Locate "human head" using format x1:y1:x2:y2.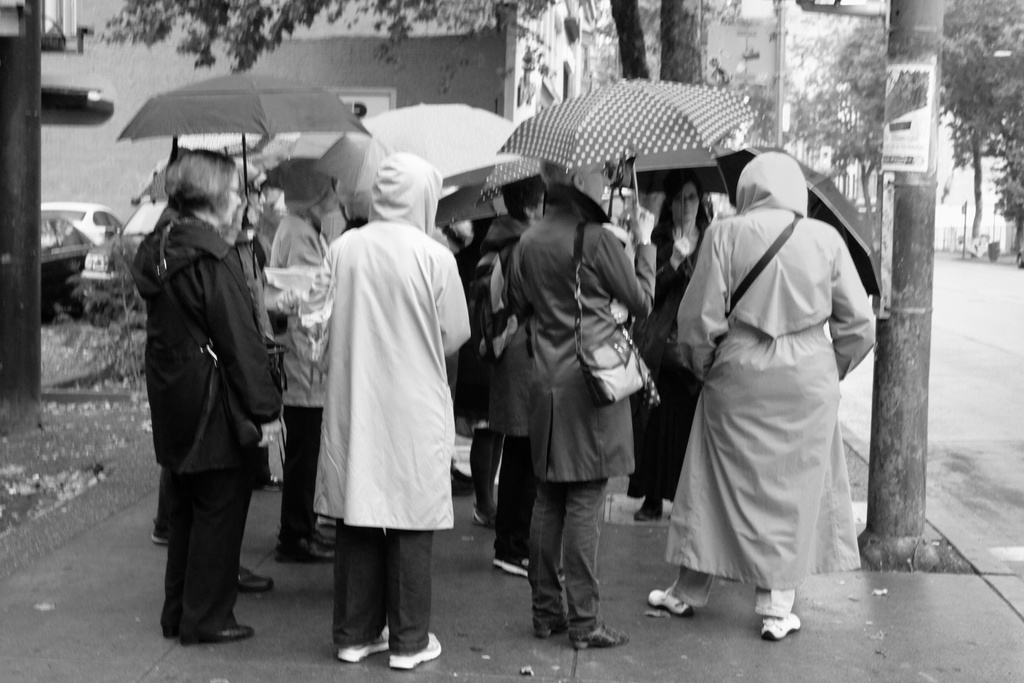
500:176:542:223.
